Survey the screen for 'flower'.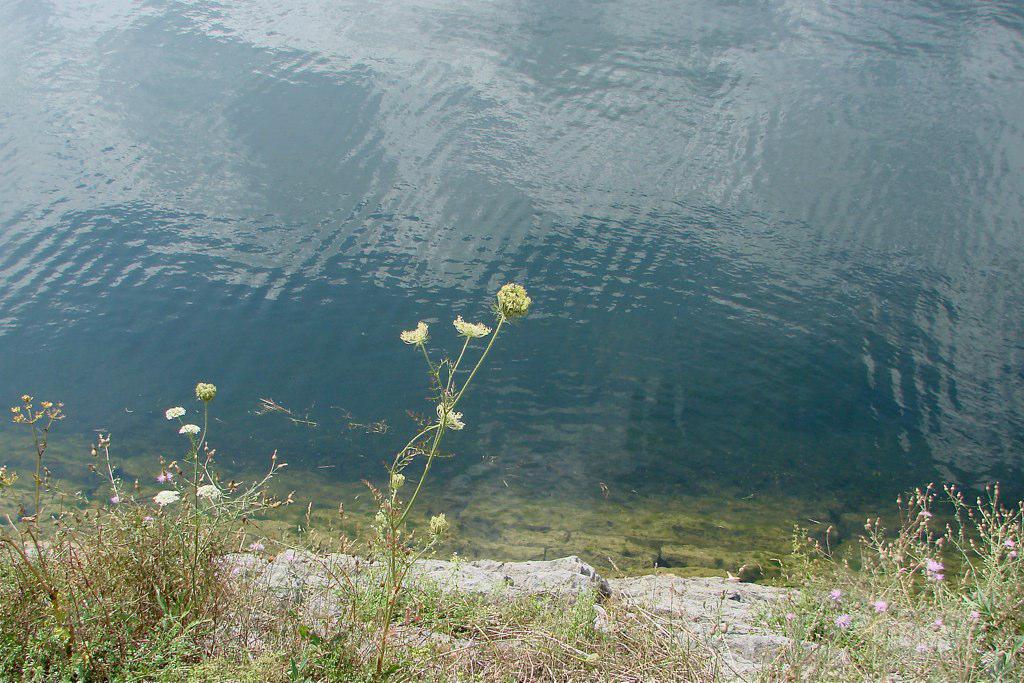
Survey found: (833, 589, 841, 601).
